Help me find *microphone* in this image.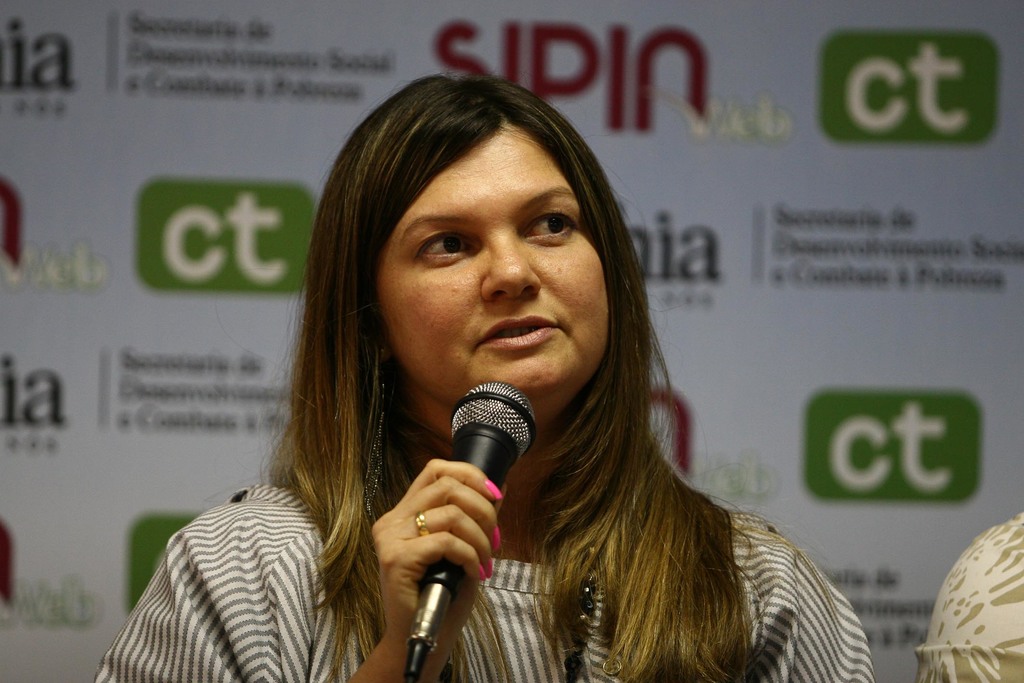
Found it: select_region(336, 375, 582, 667).
